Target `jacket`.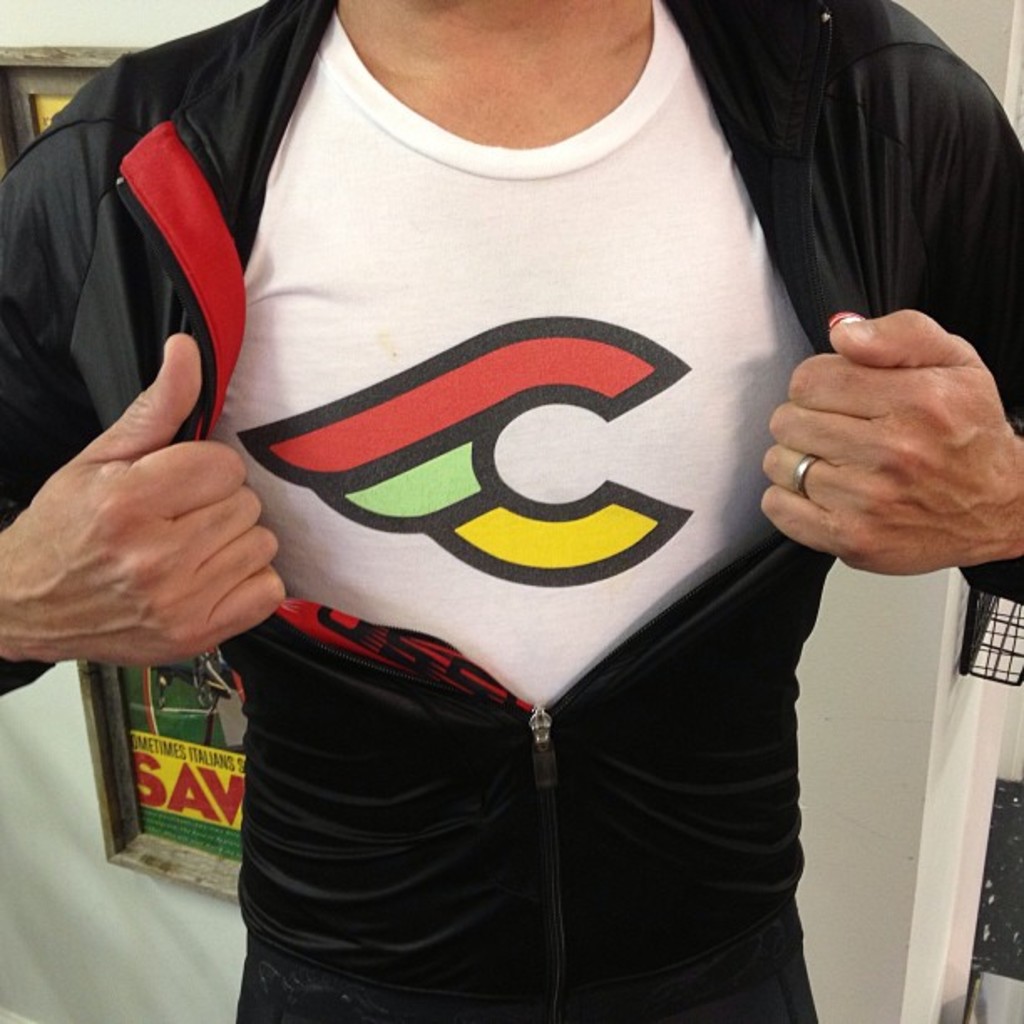
Target region: bbox(0, 0, 1022, 1022).
